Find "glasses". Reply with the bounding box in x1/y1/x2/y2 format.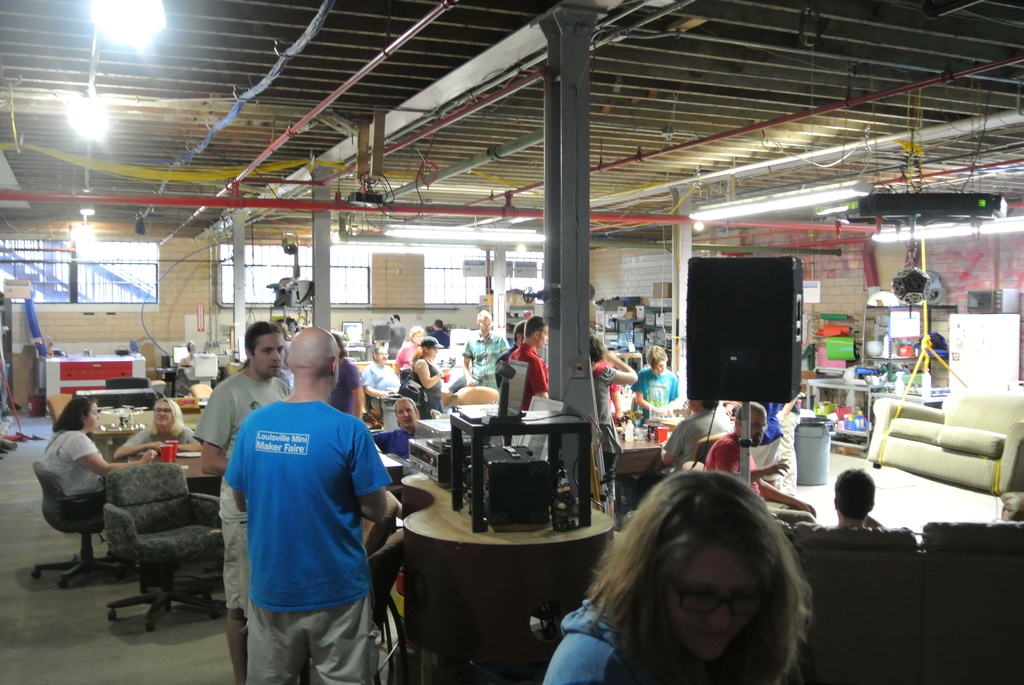
661/592/770/622.
